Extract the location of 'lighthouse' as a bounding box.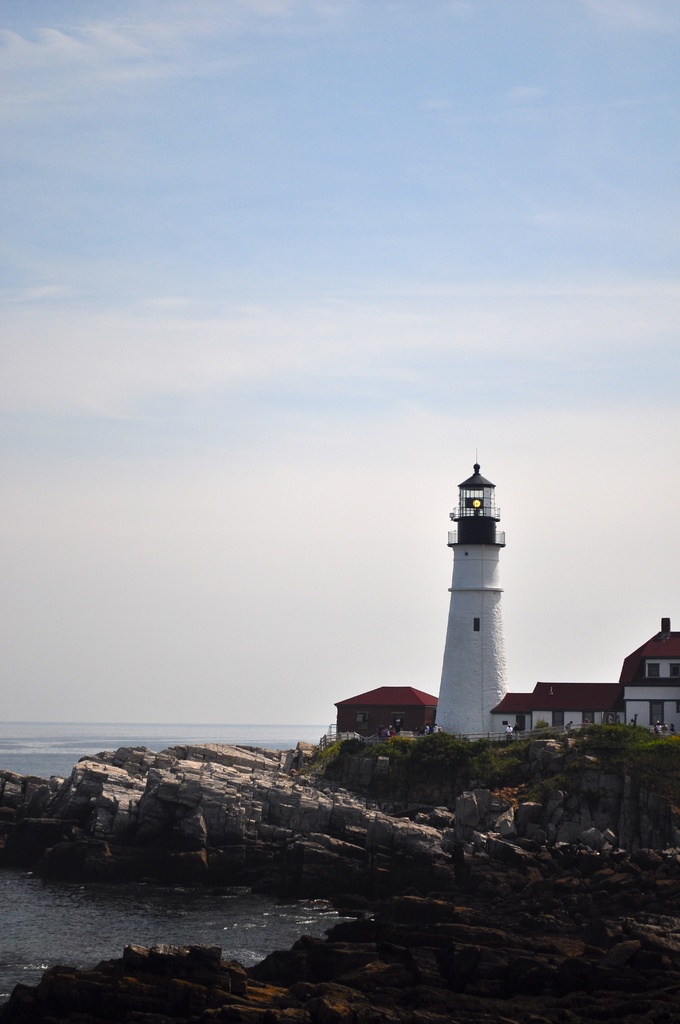
{"x1": 436, "y1": 444, "x2": 507, "y2": 751}.
